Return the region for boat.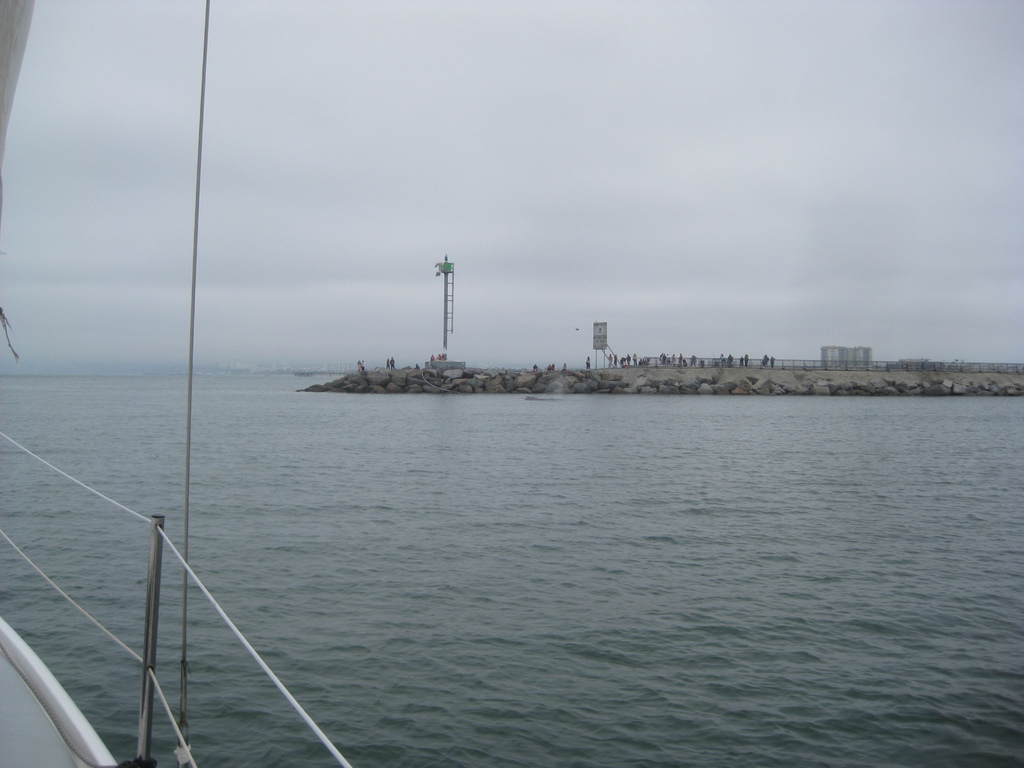
rect(0, 0, 352, 767).
